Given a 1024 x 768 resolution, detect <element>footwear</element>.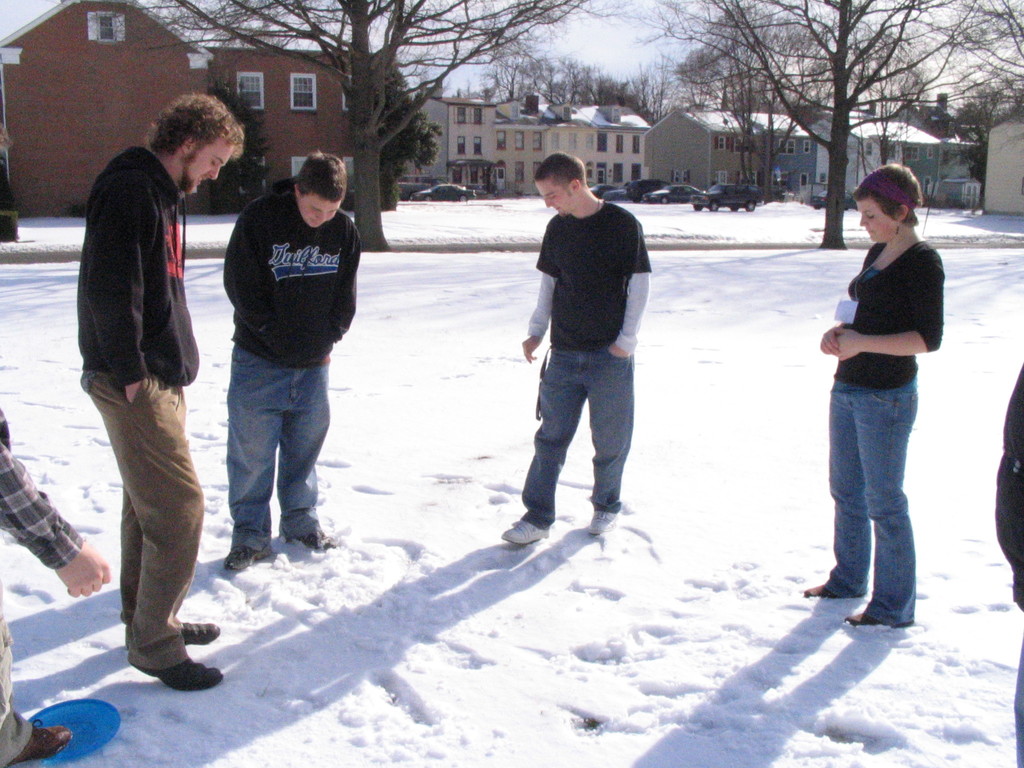
x1=802 y1=584 x2=835 y2=598.
